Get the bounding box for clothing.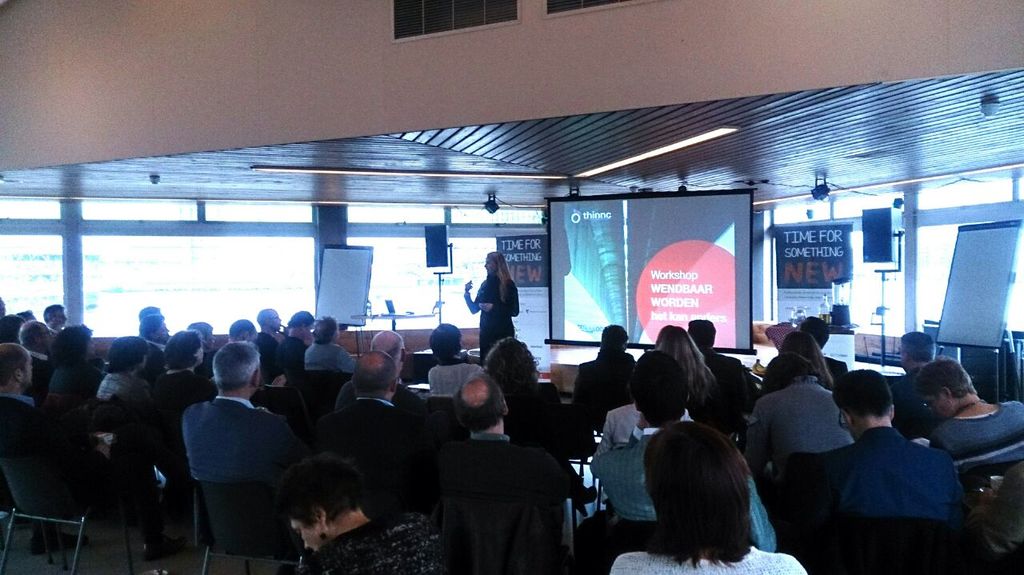
<region>178, 397, 309, 485</region>.
